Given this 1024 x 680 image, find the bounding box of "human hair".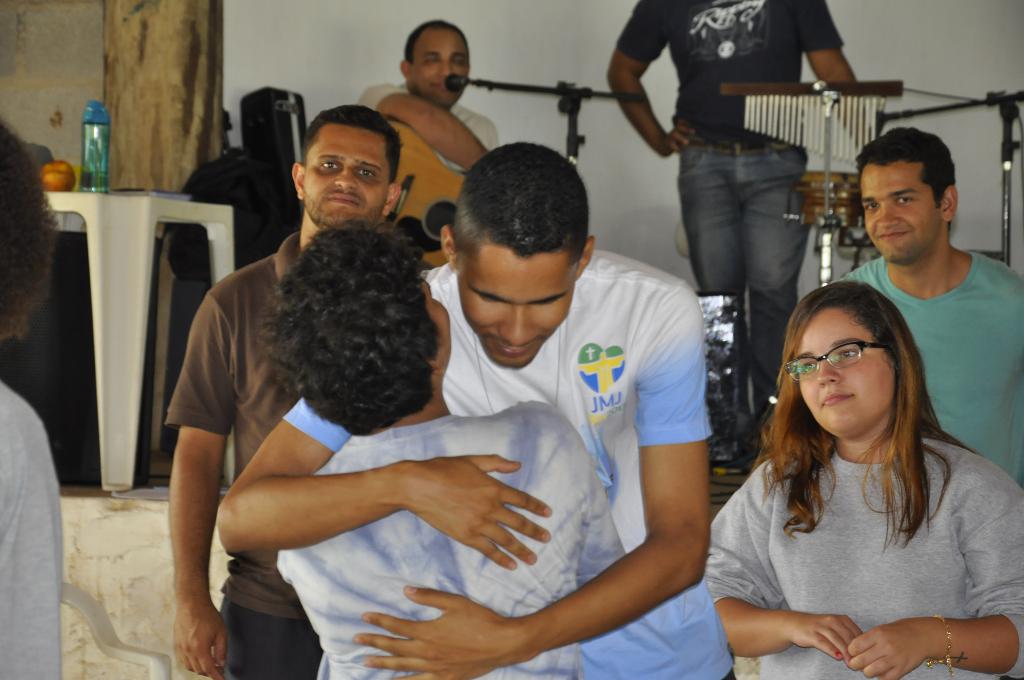
(748,280,971,555).
